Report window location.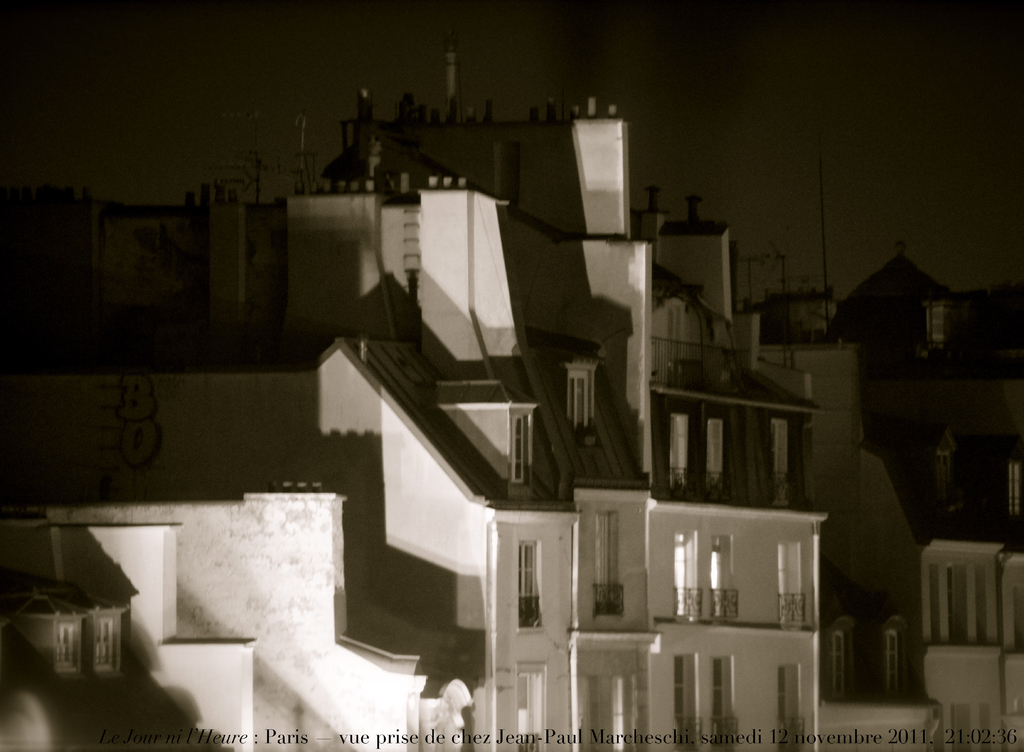
Report: bbox=(925, 303, 950, 351).
